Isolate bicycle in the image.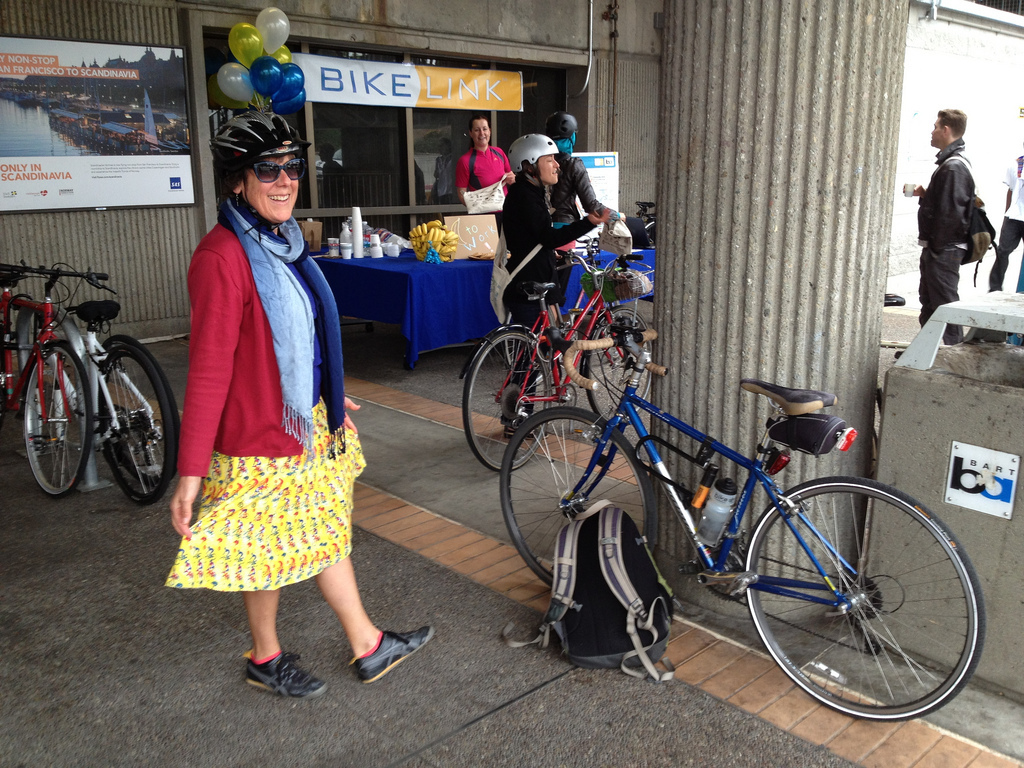
Isolated region: box(499, 235, 633, 389).
